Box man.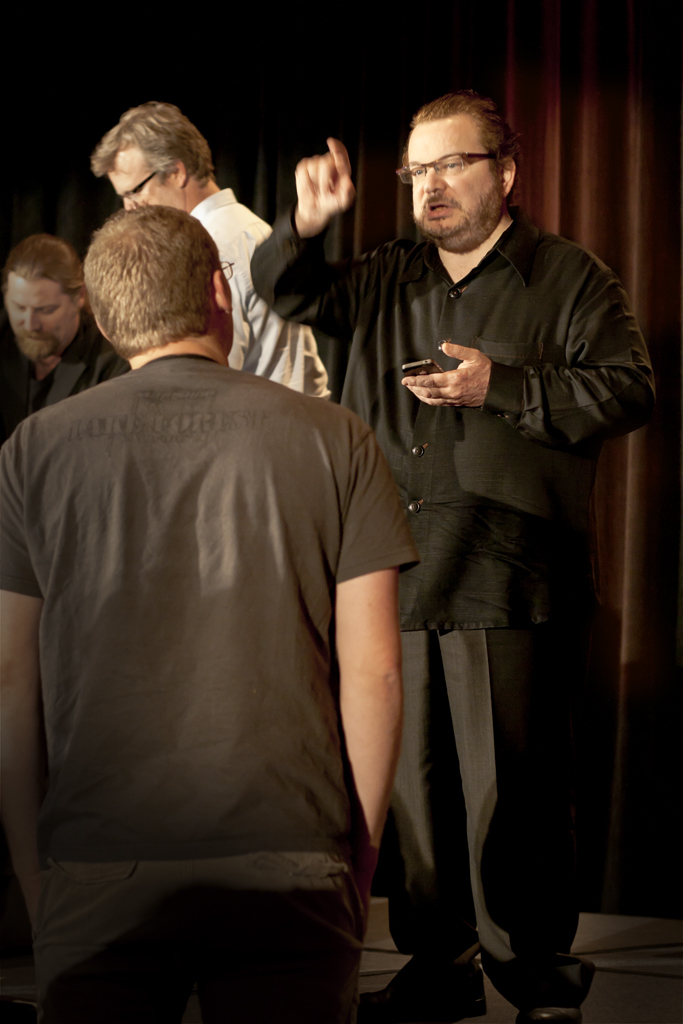
locate(246, 91, 658, 1023).
